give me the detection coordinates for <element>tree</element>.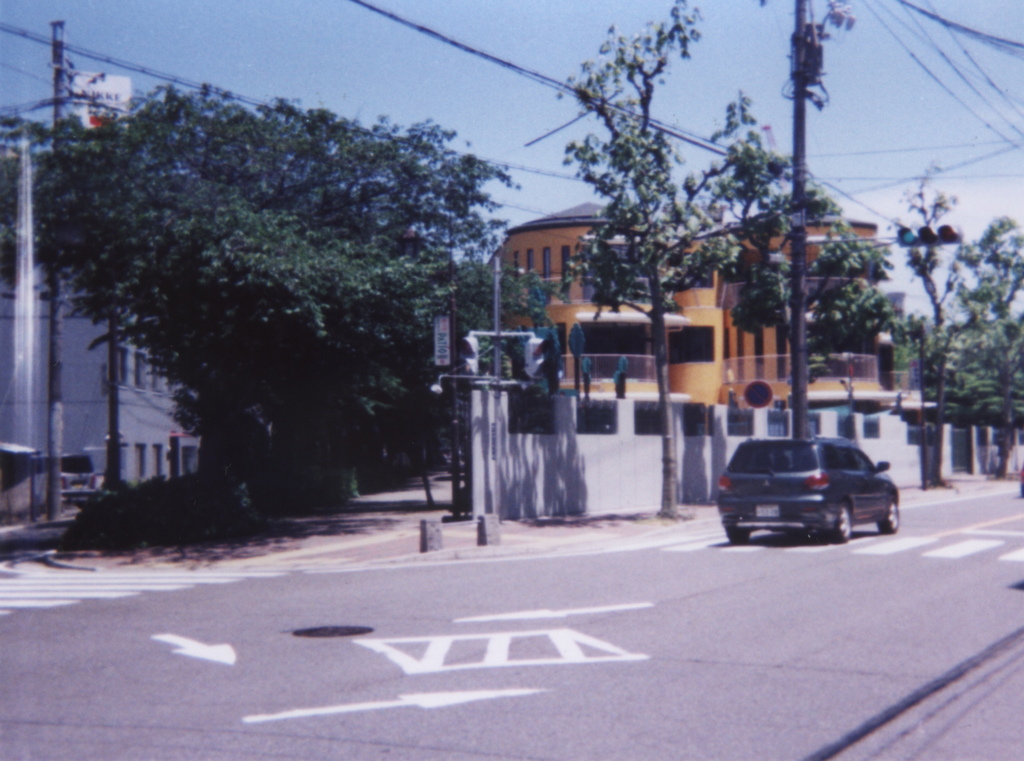
rect(34, 56, 500, 525).
